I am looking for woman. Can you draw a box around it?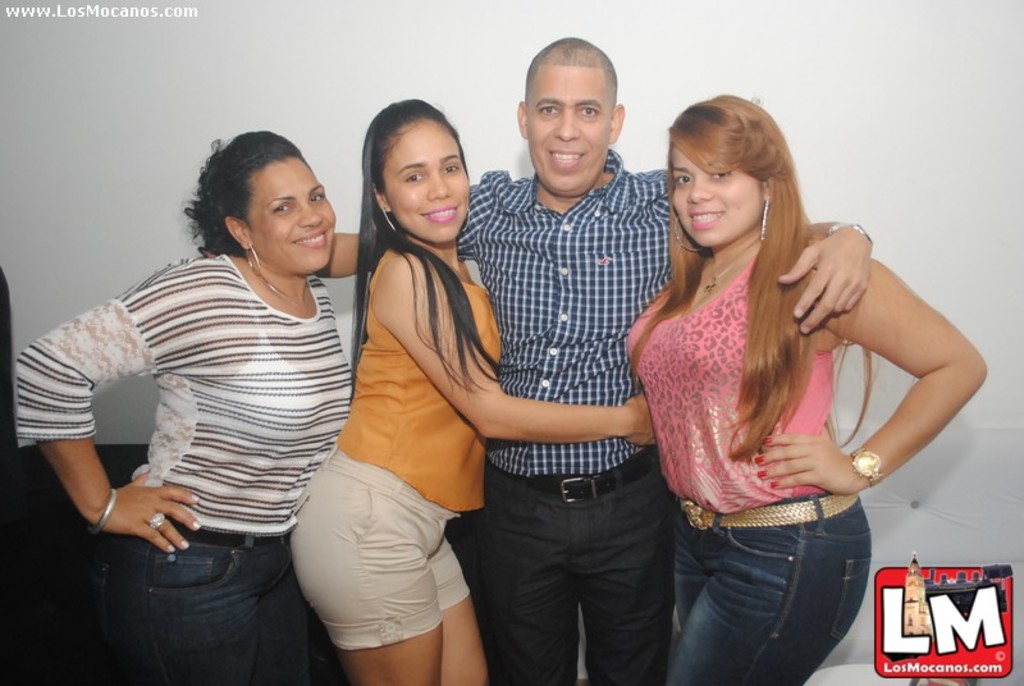
Sure, the bounding box is crop(288, 95, 649, 685).
